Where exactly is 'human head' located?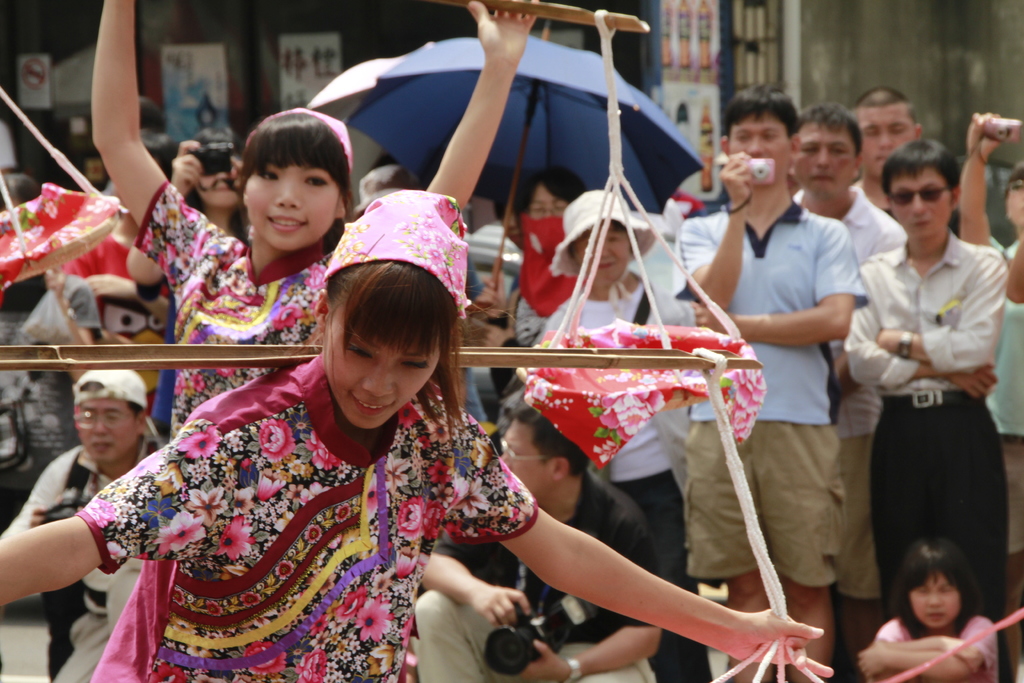
Its bounding box is 894,541,977,629.
